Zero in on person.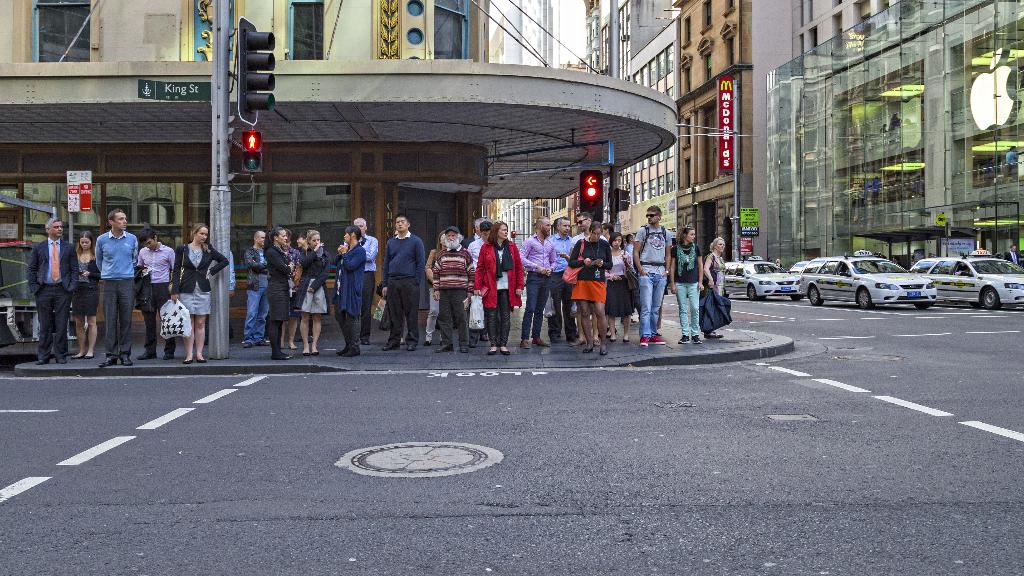
Zeroed in: 697,235,737,340.
